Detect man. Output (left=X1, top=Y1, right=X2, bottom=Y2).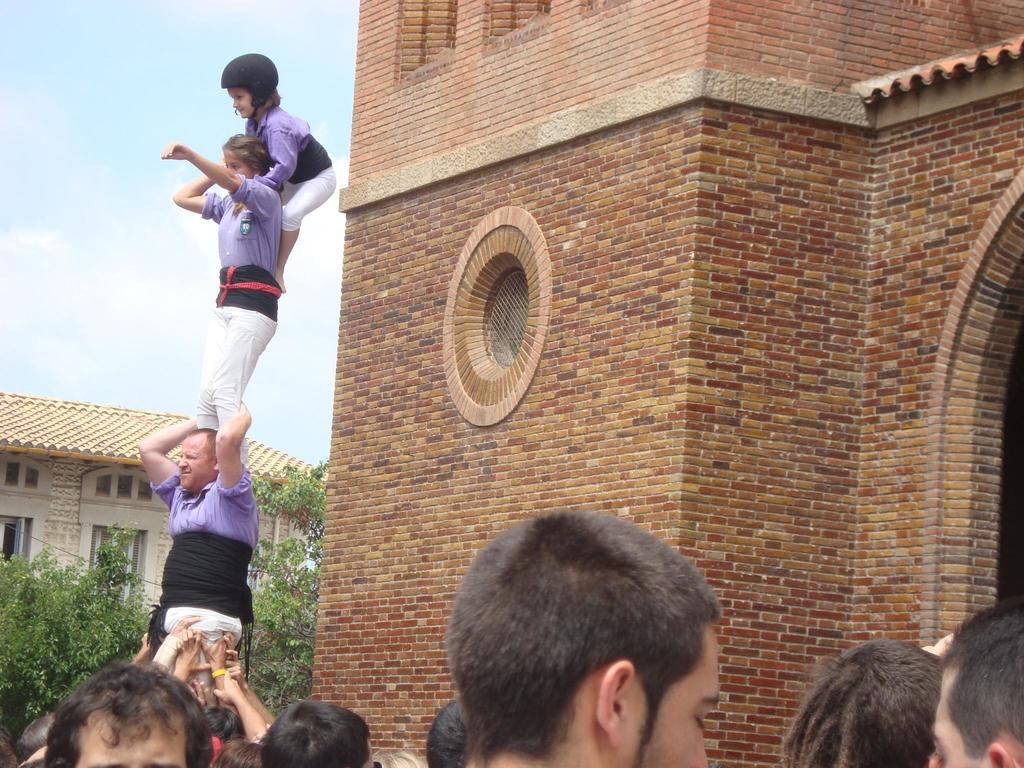
(left=42, top=658, right=216, bottom=767).
